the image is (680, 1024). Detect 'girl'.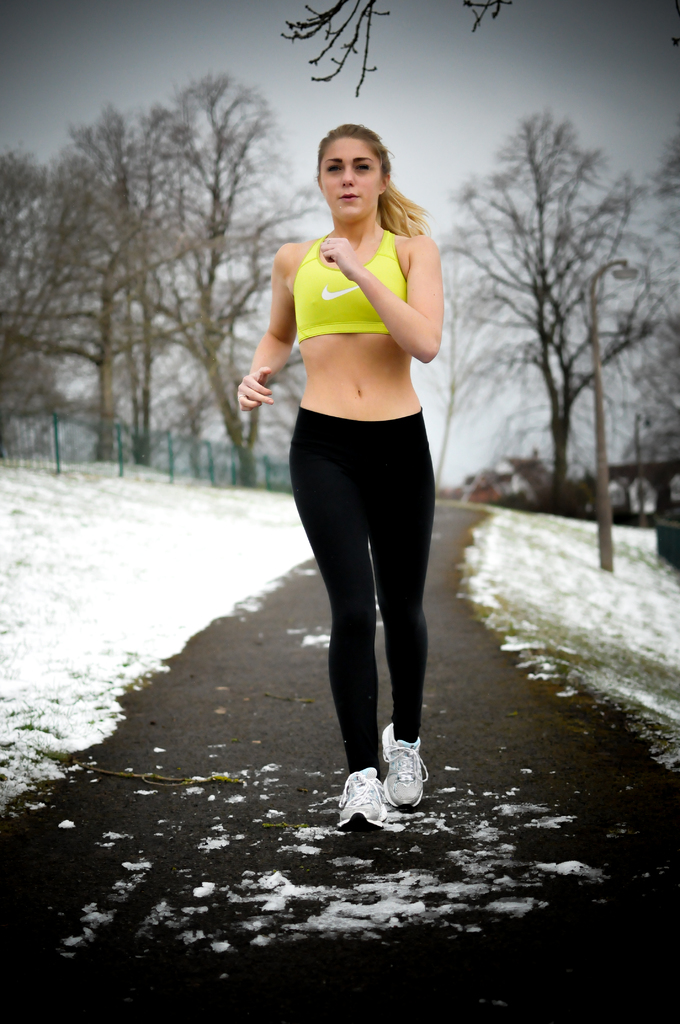
Detection: bbox=(231, 124, 446, 834).
